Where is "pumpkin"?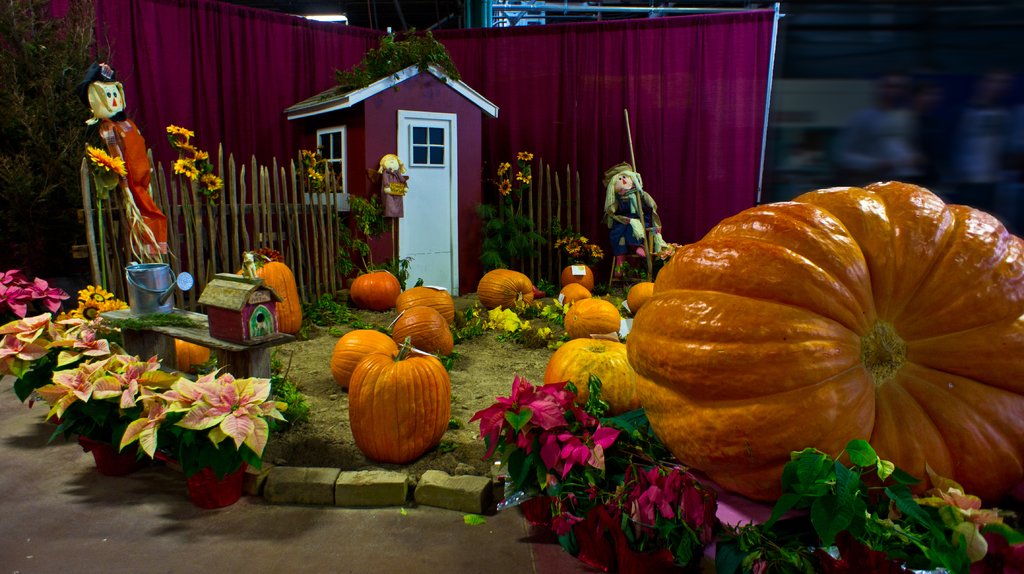
(180,333,214,376).
